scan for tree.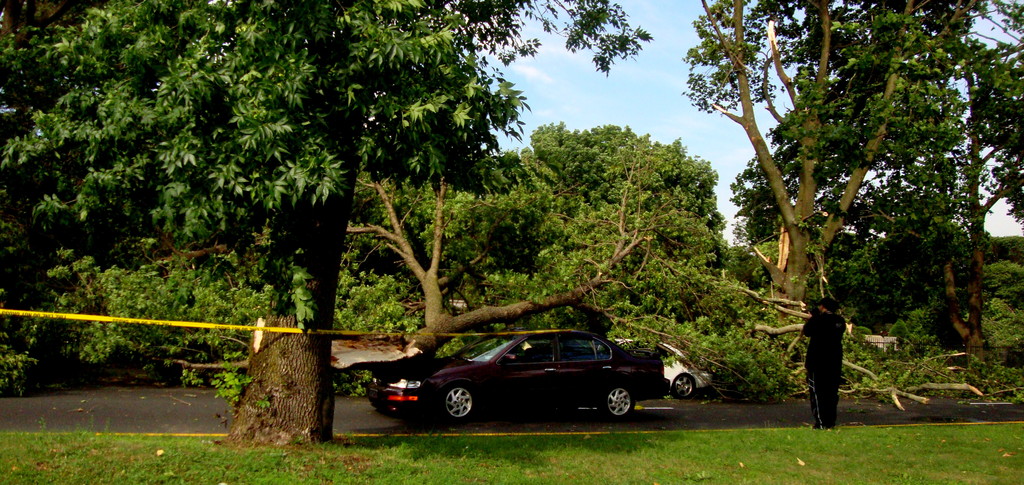
Scan result: Rect(674, 0, 1023, 385).
